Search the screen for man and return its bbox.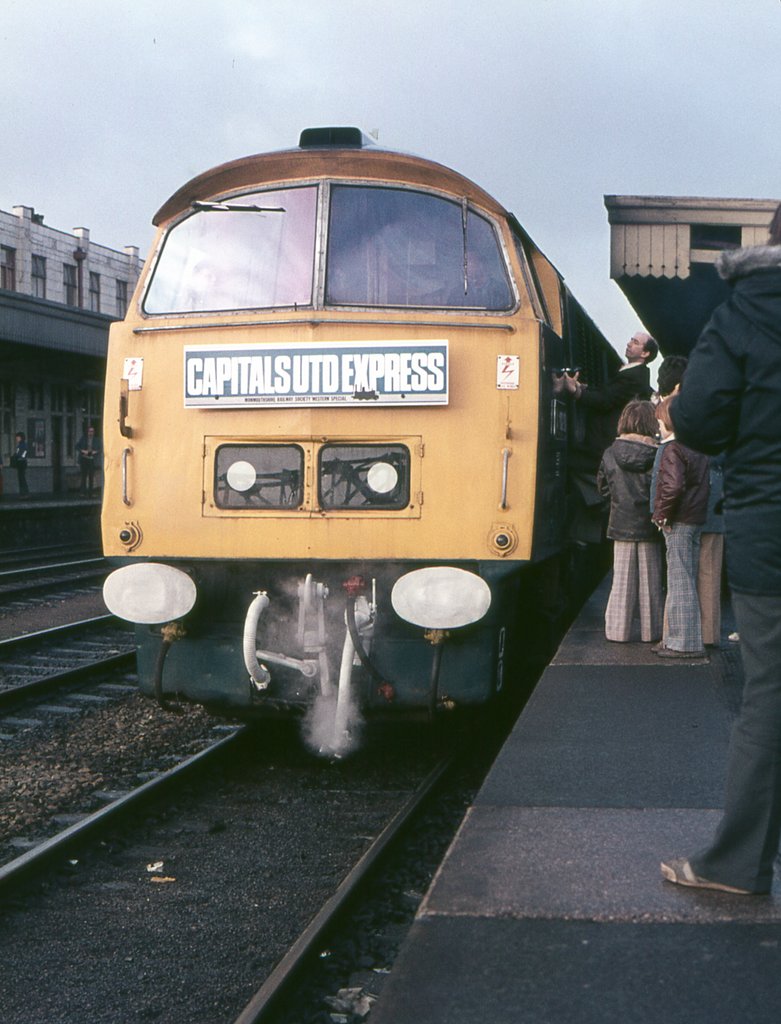
Found: [x1=554, y1=326, x2=657, y2=451].
